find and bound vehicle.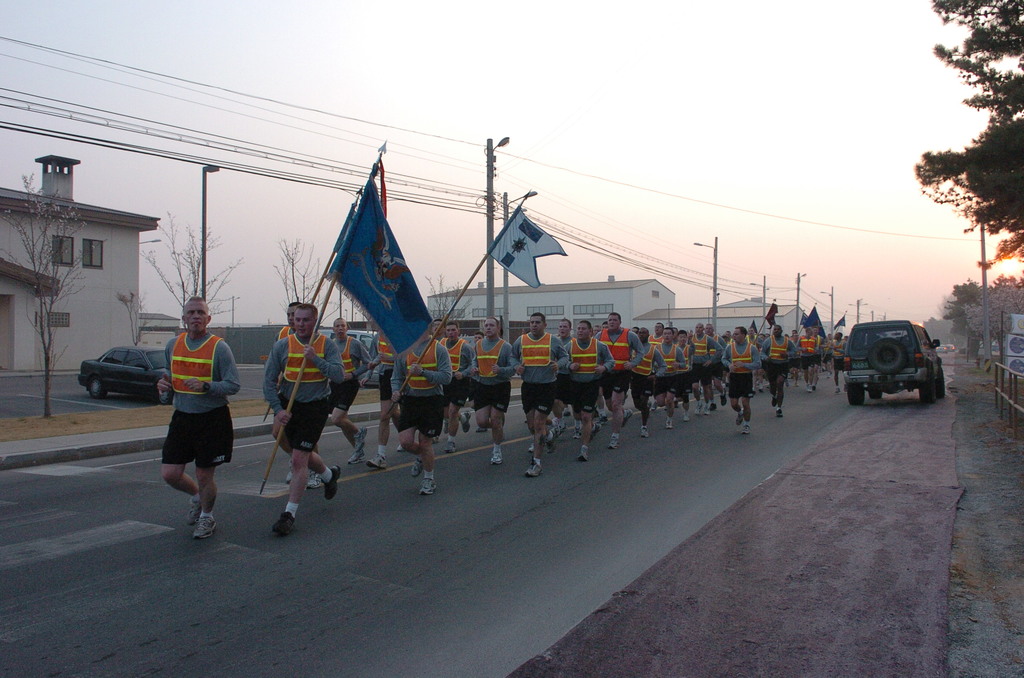
Bound: (left=315, top=323, right=383, bottom=387).
